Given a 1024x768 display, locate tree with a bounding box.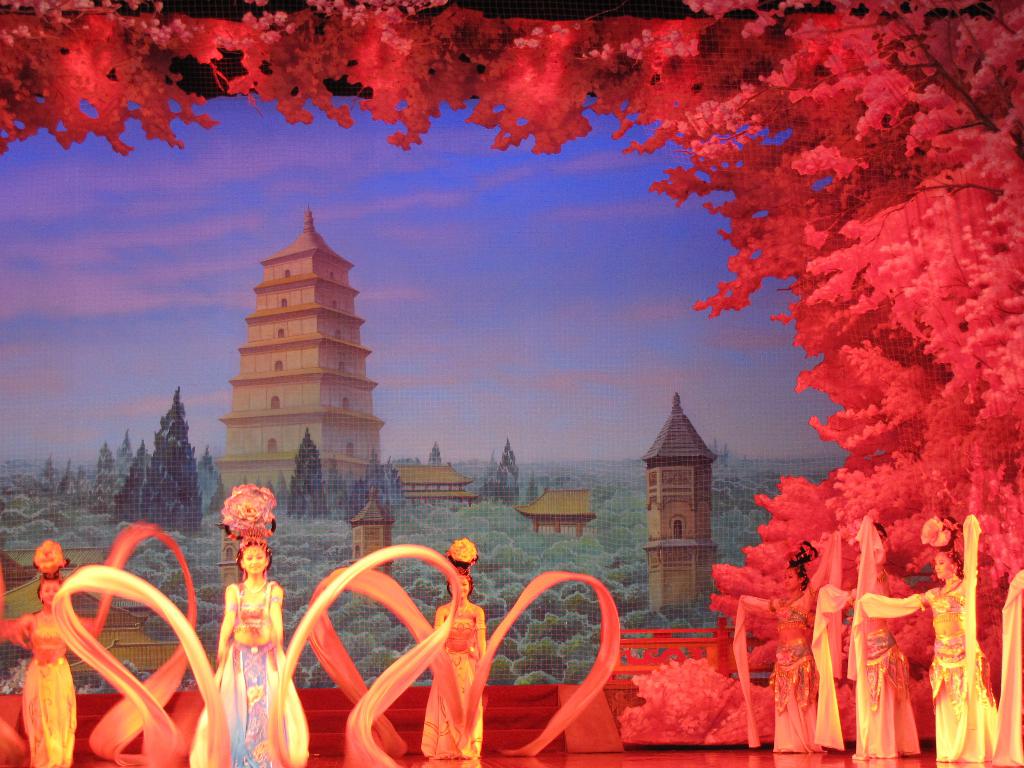
Located: box(110, 387, 207, 541).
